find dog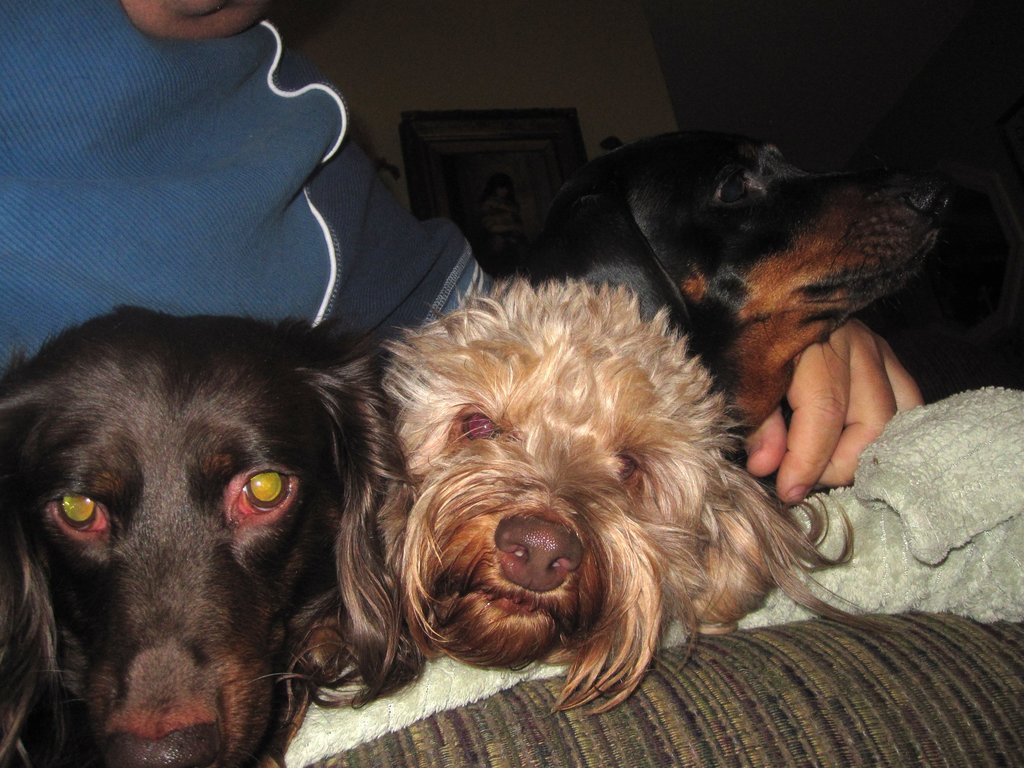
rect(545, 131, 953, 465)
